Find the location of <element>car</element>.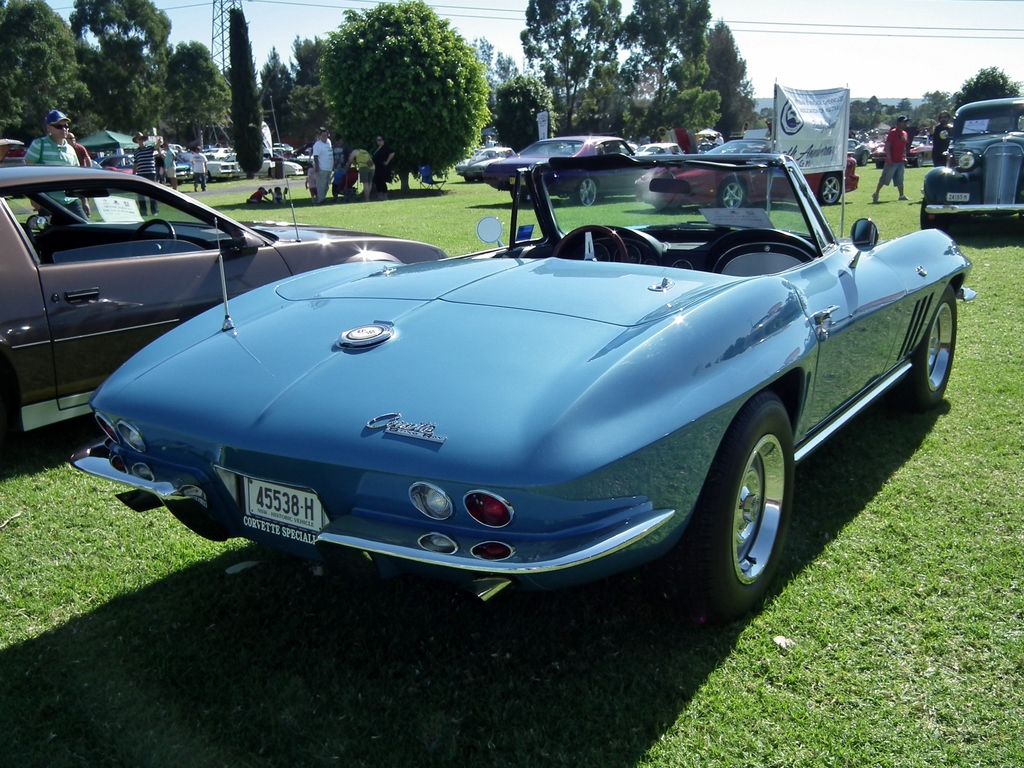
Location: l=0, t=154, r=428, b=456.
